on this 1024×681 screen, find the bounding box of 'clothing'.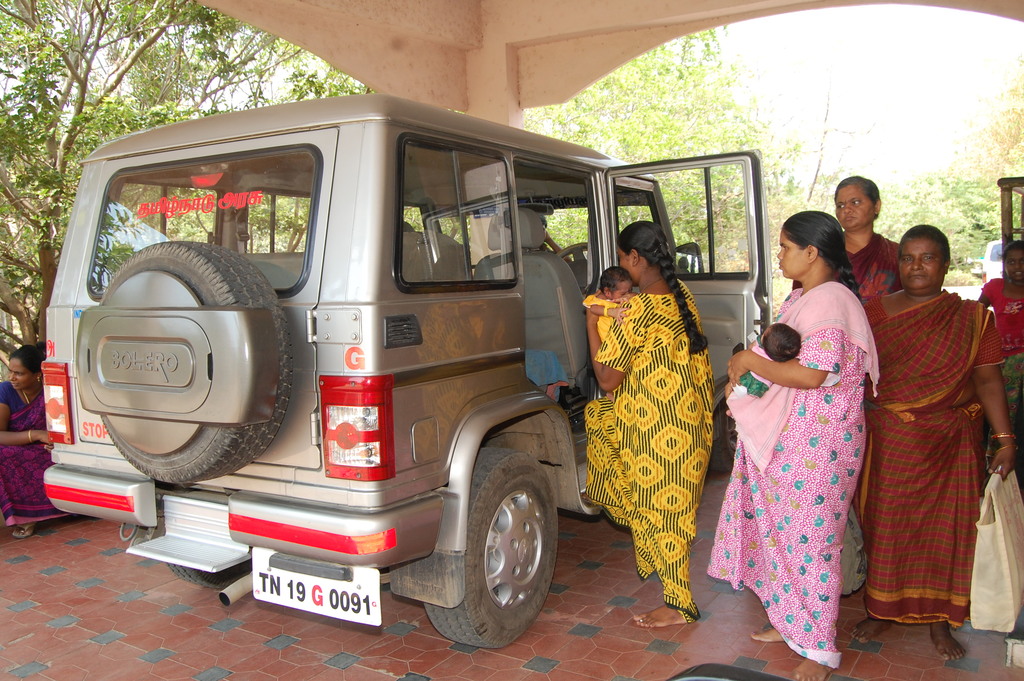
Bounding box: l=735, t=341, r=773, b=397.
